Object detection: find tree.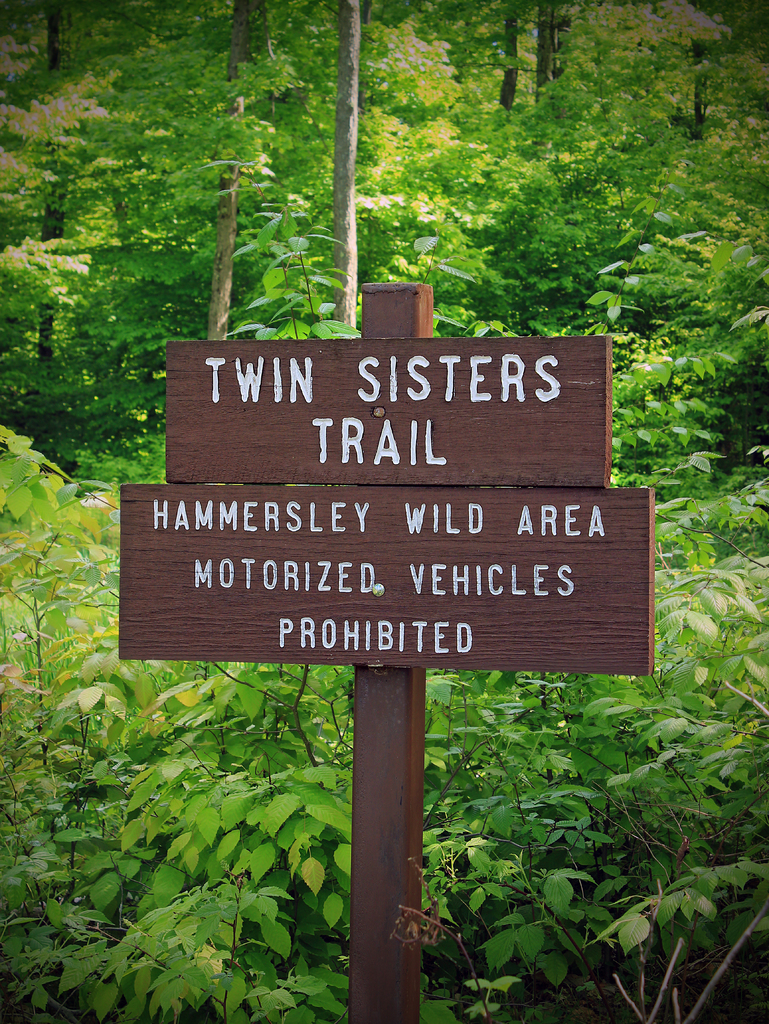
locate(0, 0, 768, 1023).
